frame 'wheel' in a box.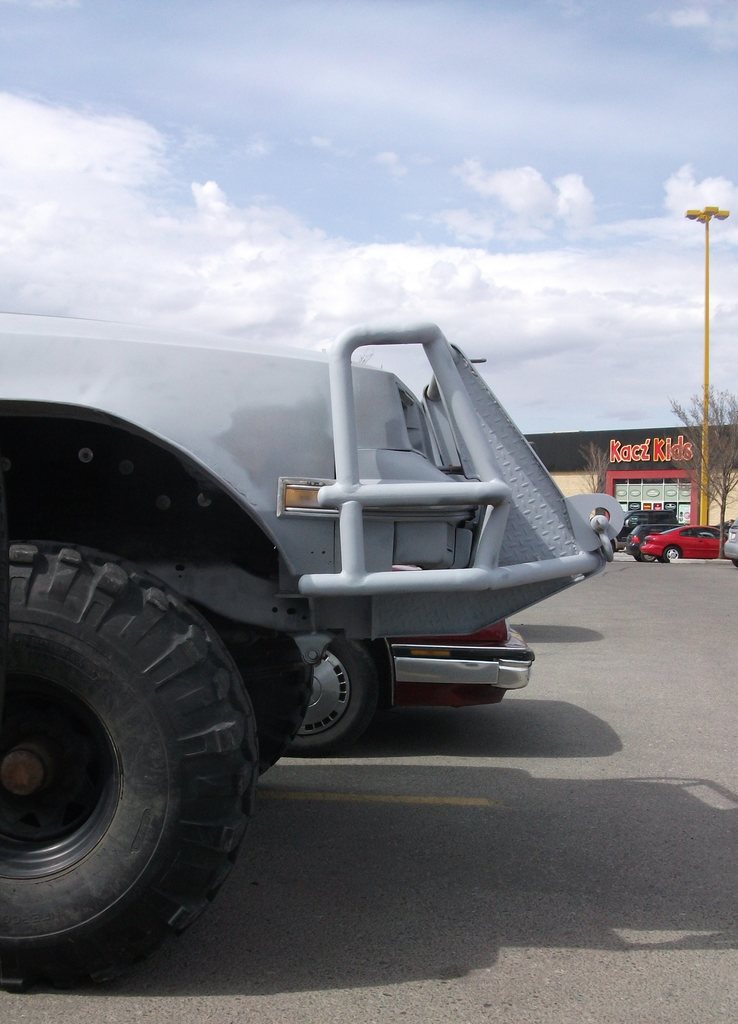
[left=224, top=631, right=313, bottom=783].
